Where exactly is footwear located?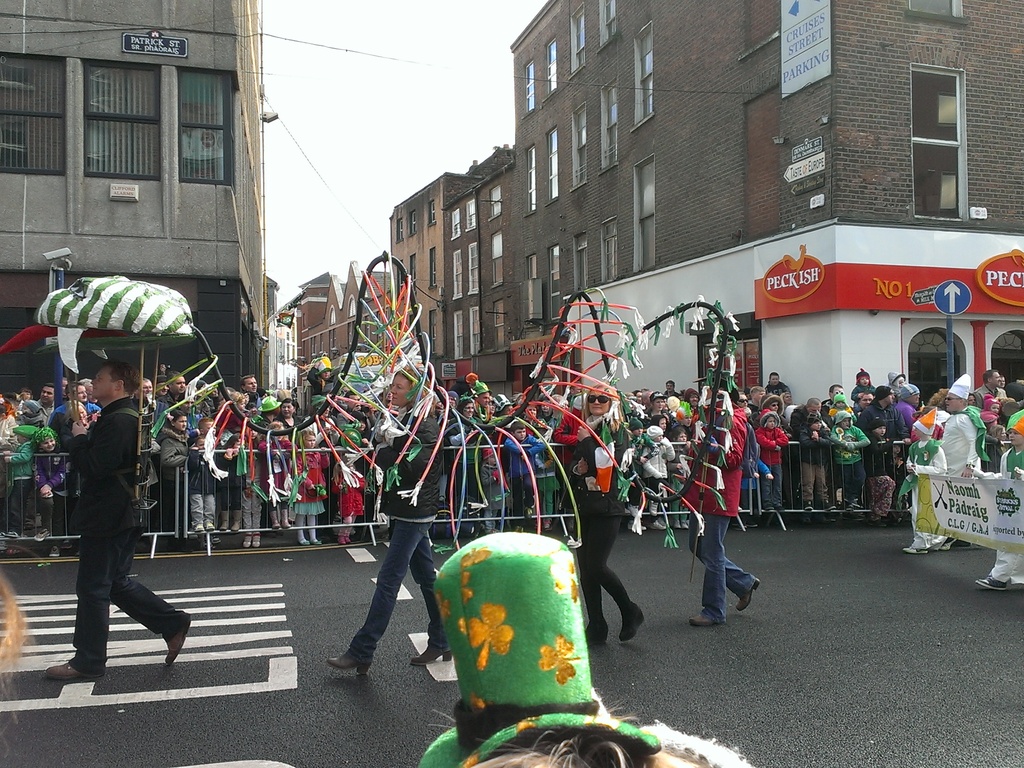
Its bounding box is select_region(280, 507, 289, 528).
